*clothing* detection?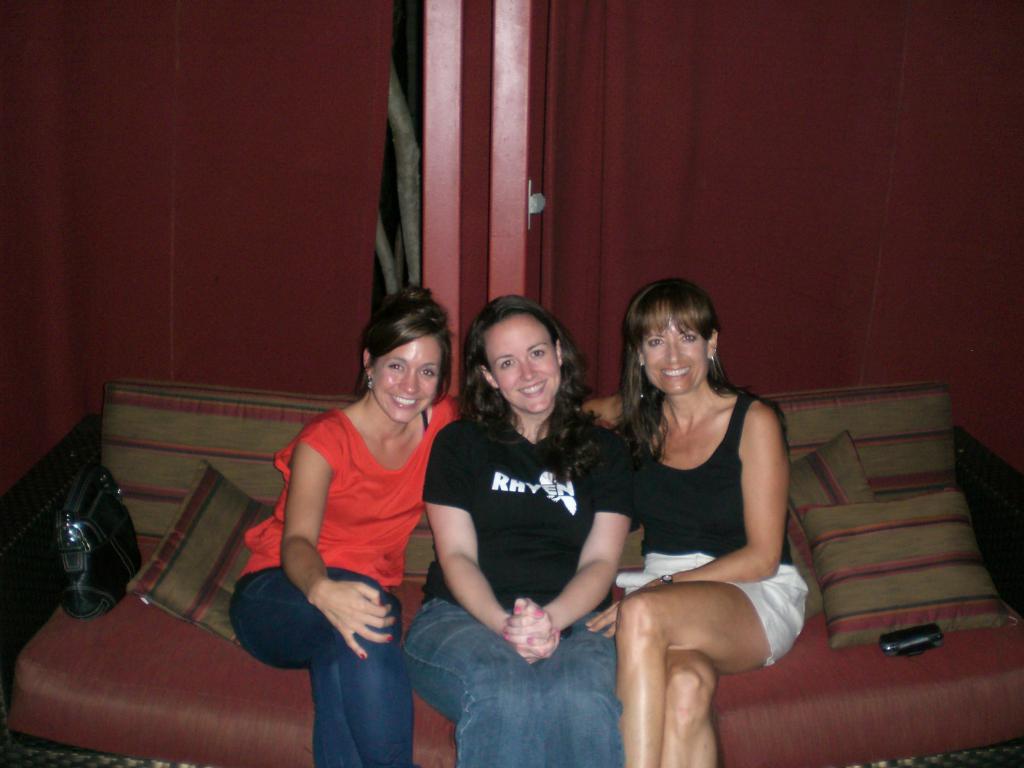
rect(427, 394, 626, 717)
